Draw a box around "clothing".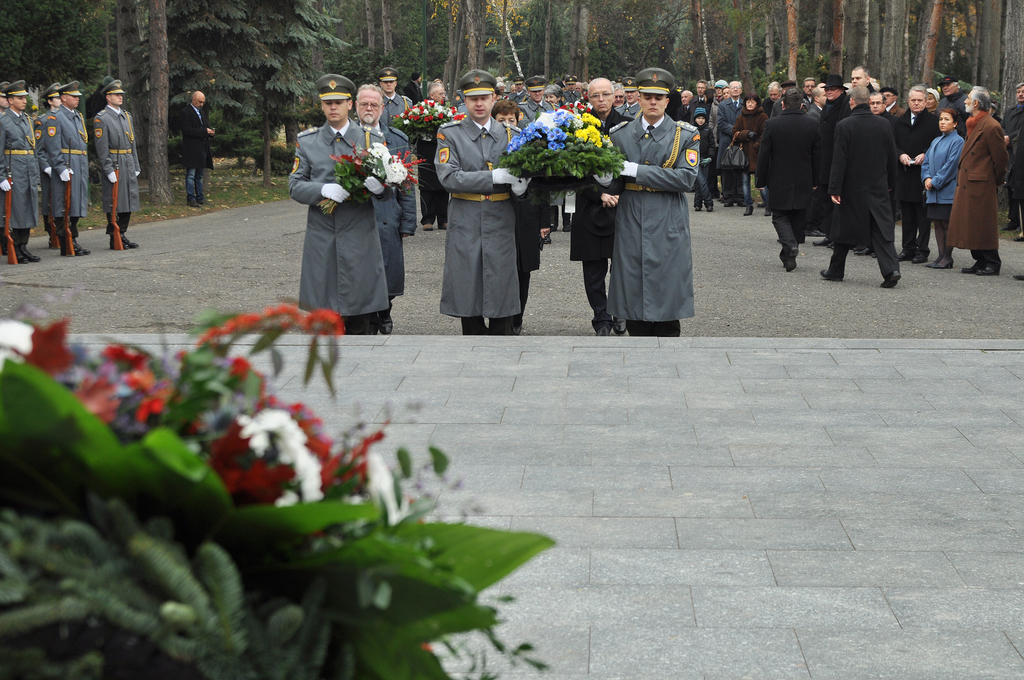
region(577, 106, 631, 334).
